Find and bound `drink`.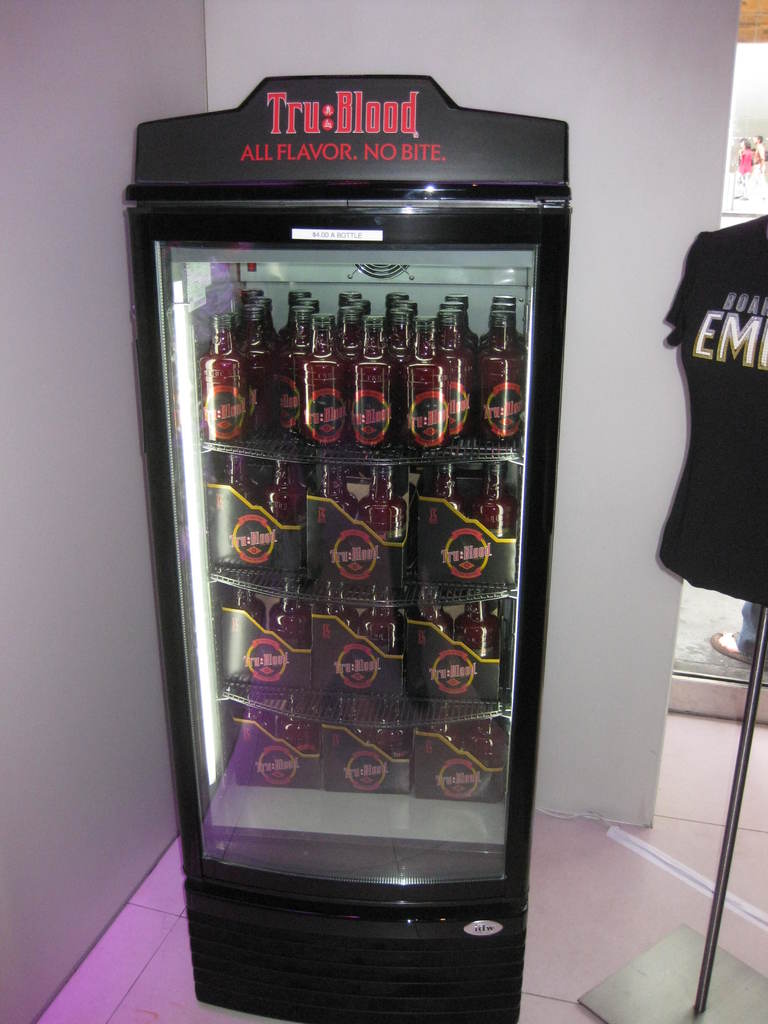
Bound: region(314, 580, 353, 633).
